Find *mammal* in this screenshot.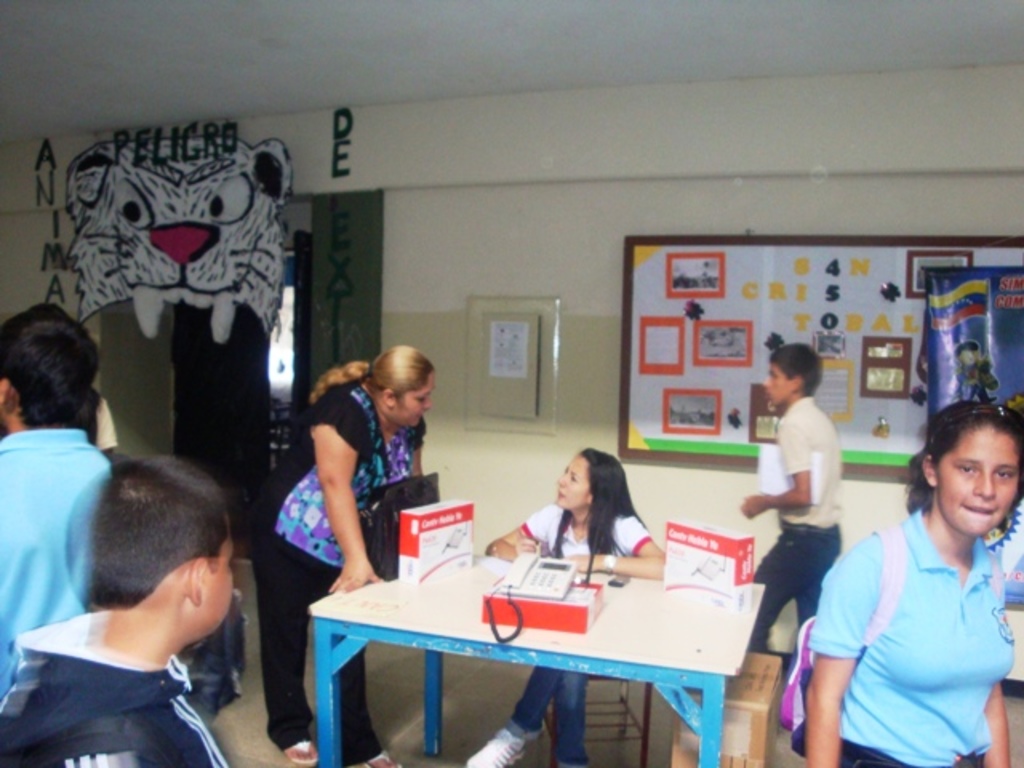
The bounding box for *mammal* is box=[464, 448, 669, 766].
